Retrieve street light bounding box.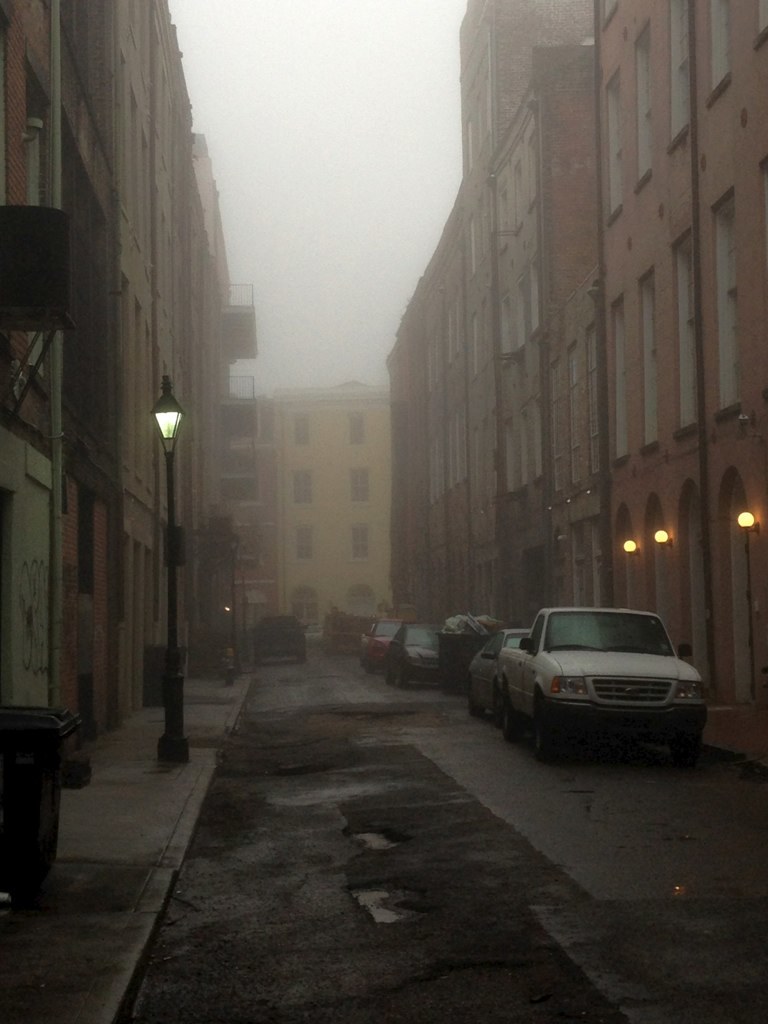
Bounding box: [x1=226, y1=533, x2=242, y2=678].
